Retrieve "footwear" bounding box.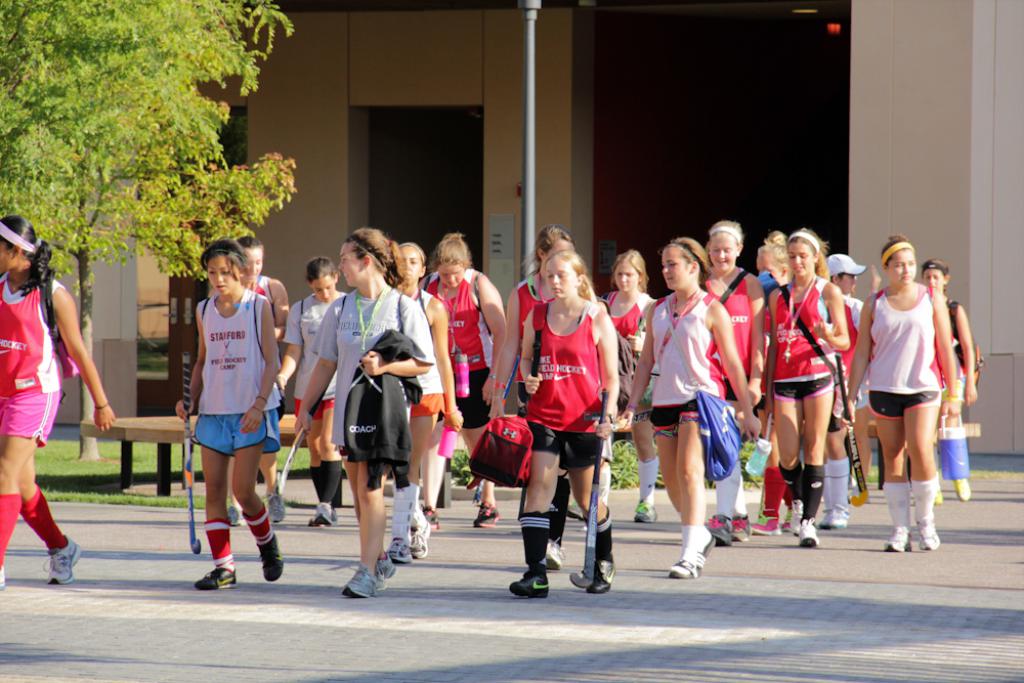
Bounding box: {"left": 910, "top": 514, "right": 940, "bottom": 549}.
